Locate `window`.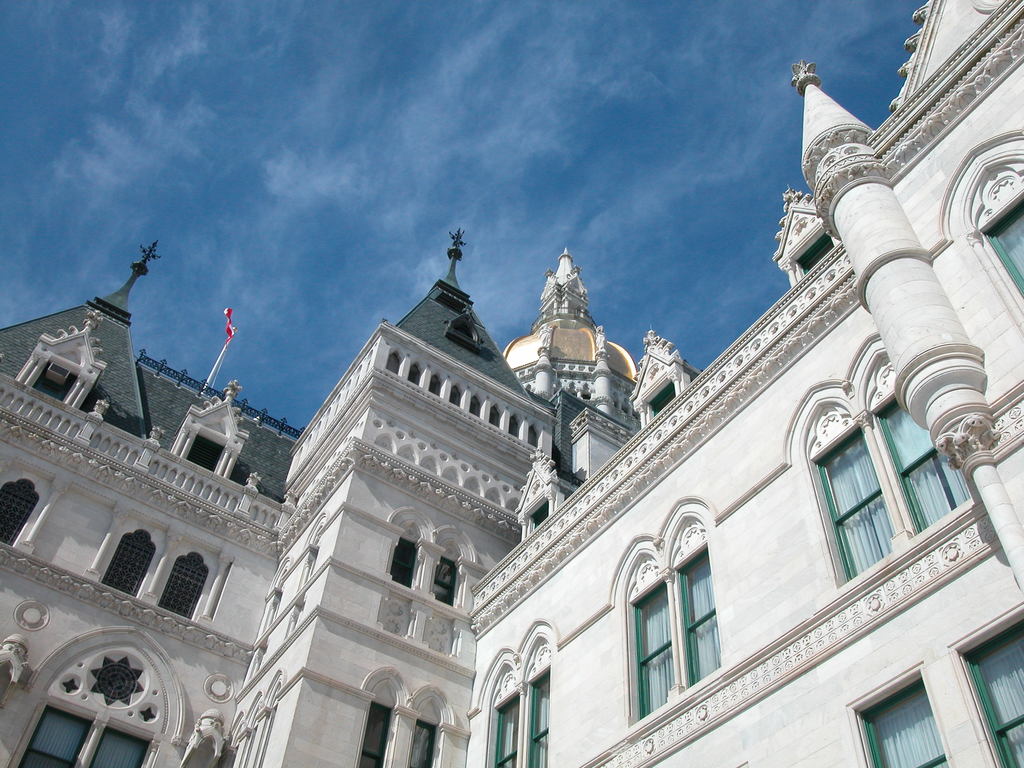
Bounding box: region(633, 538, 735, 717).
